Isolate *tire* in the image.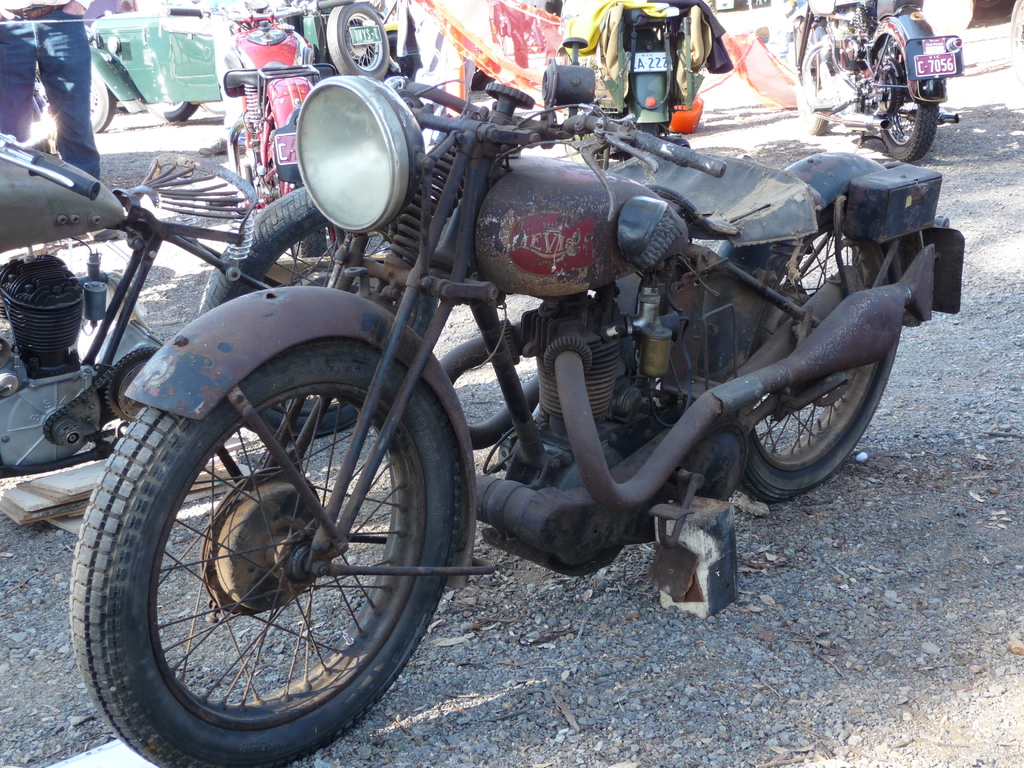
Isolated region: 145,98,198,122.
